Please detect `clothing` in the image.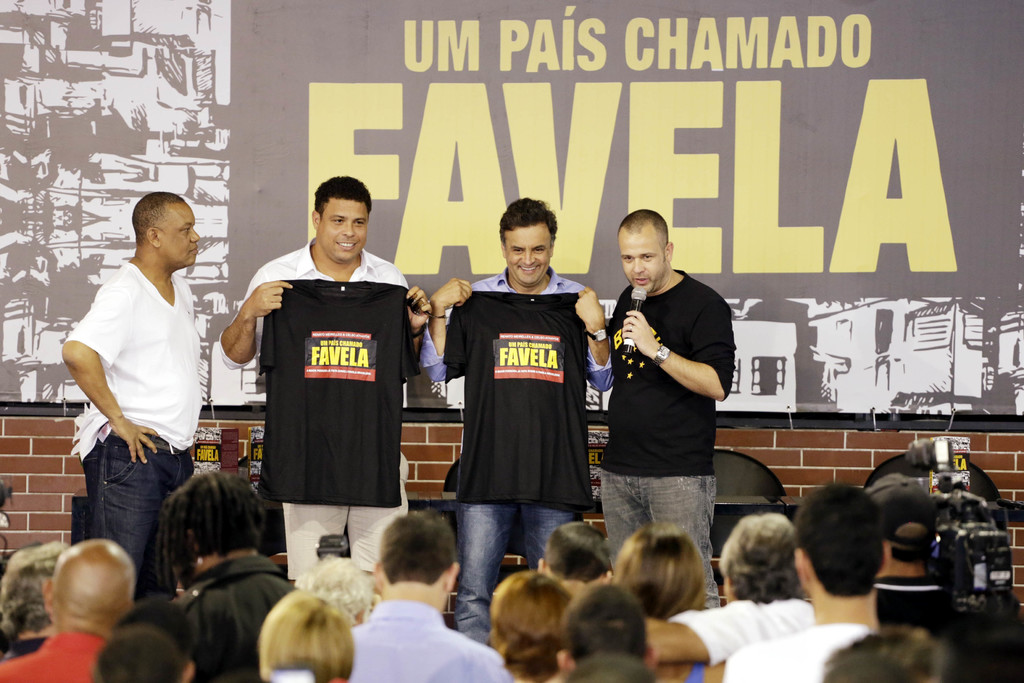
<region>419, 267, 612, 645</region>.
